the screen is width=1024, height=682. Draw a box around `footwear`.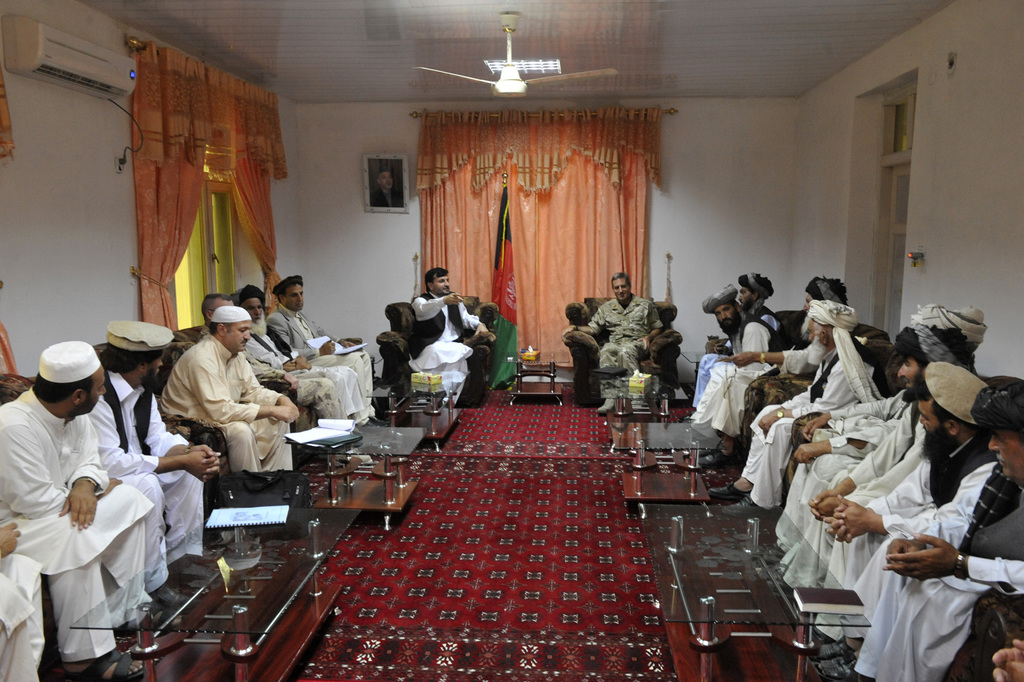
<bbox>701, 446, 740, 466</bbox>.
